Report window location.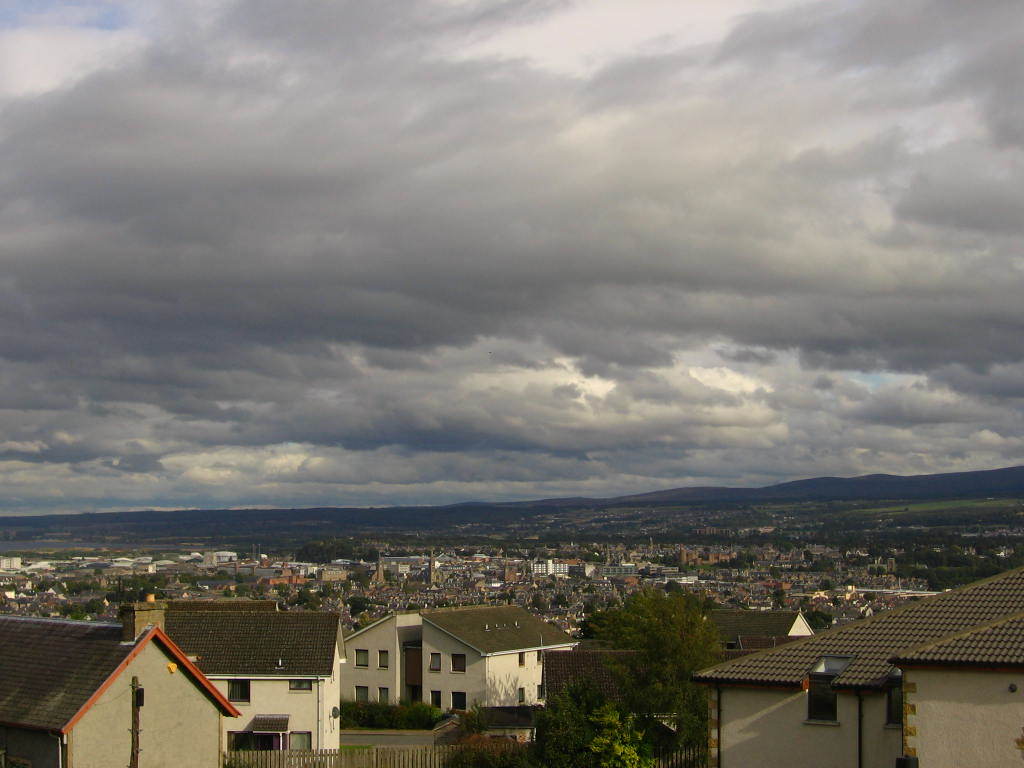
Report: [515, 688, 527, 705].
